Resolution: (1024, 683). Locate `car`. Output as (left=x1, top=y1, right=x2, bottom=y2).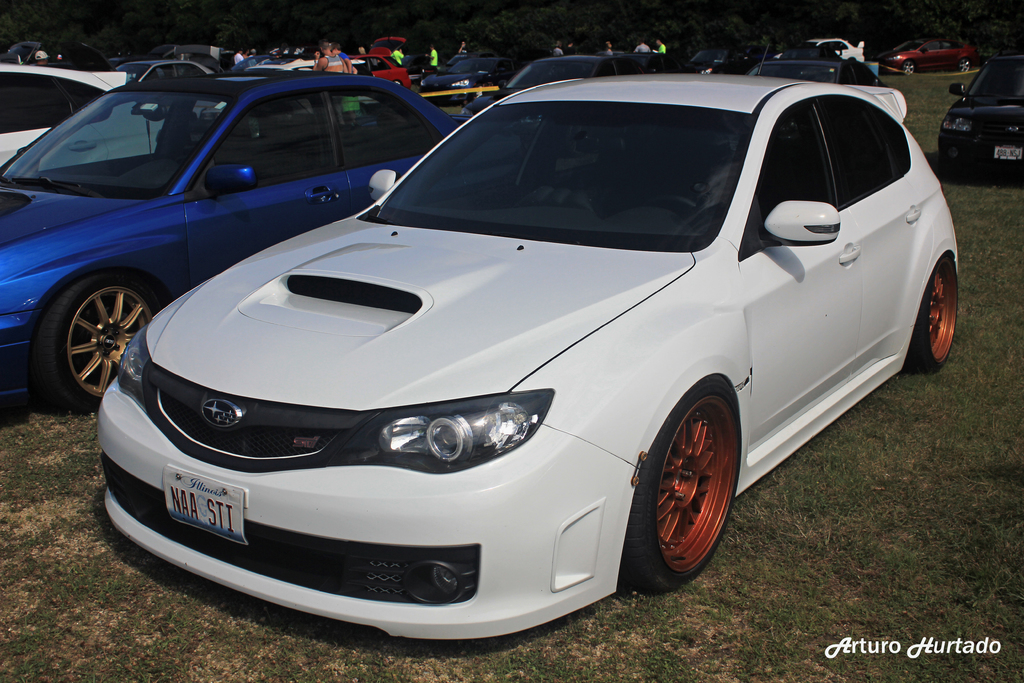
(left=743, top=57, right=890, bottom=91).
